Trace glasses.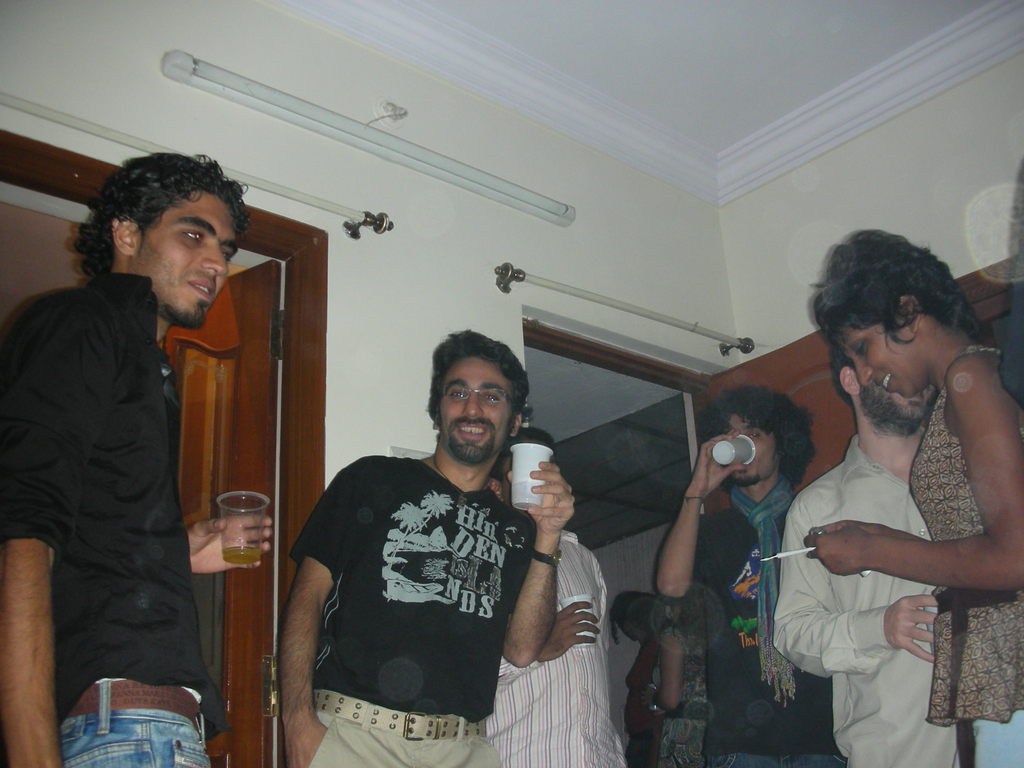
Traced to locate(442, 382, 515, 404).
